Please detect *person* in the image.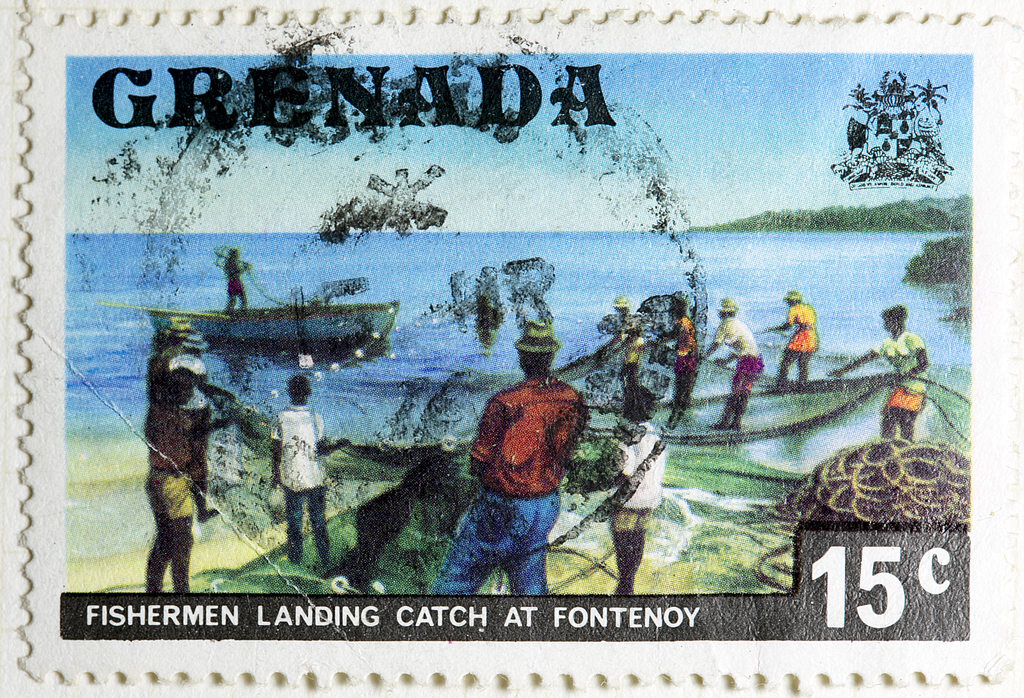
[left=221, top=241, right=250, bottom=308].
